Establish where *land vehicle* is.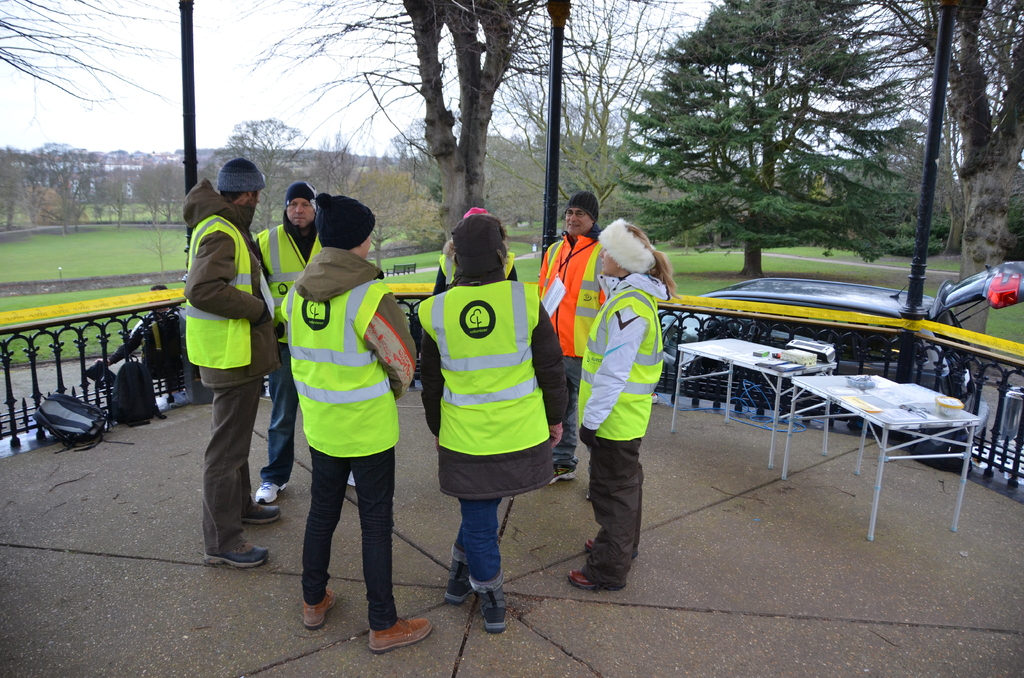
Established at <region>653, 259, 1023, 421</region>.
